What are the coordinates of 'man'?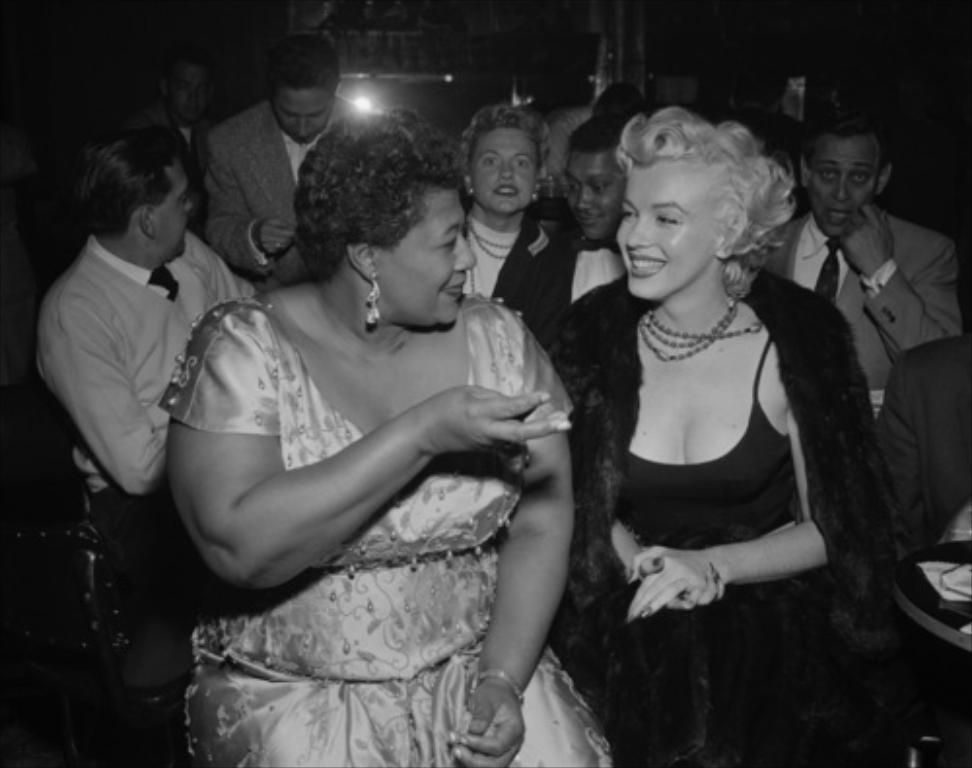
l=503, t=97, r=628, b=342.
